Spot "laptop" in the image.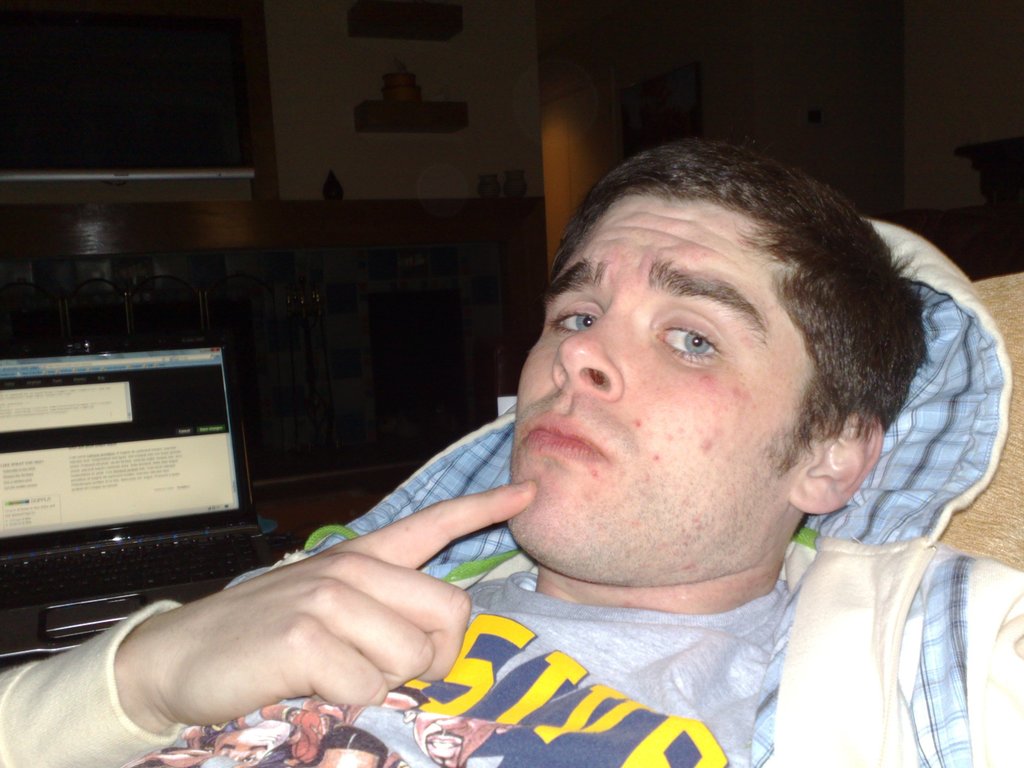
"laptop" found at x1=6 y1=317 x2=249 y2=682.
